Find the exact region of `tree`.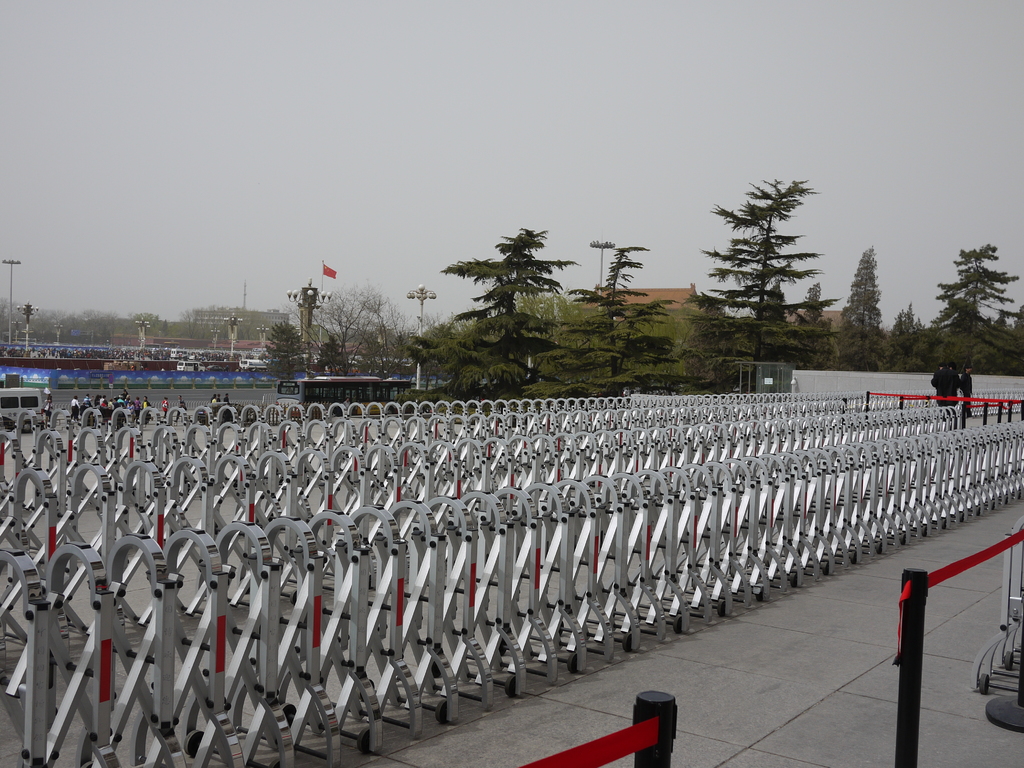
Exact region: [left=790, top=284, right=833, bottom=335].
